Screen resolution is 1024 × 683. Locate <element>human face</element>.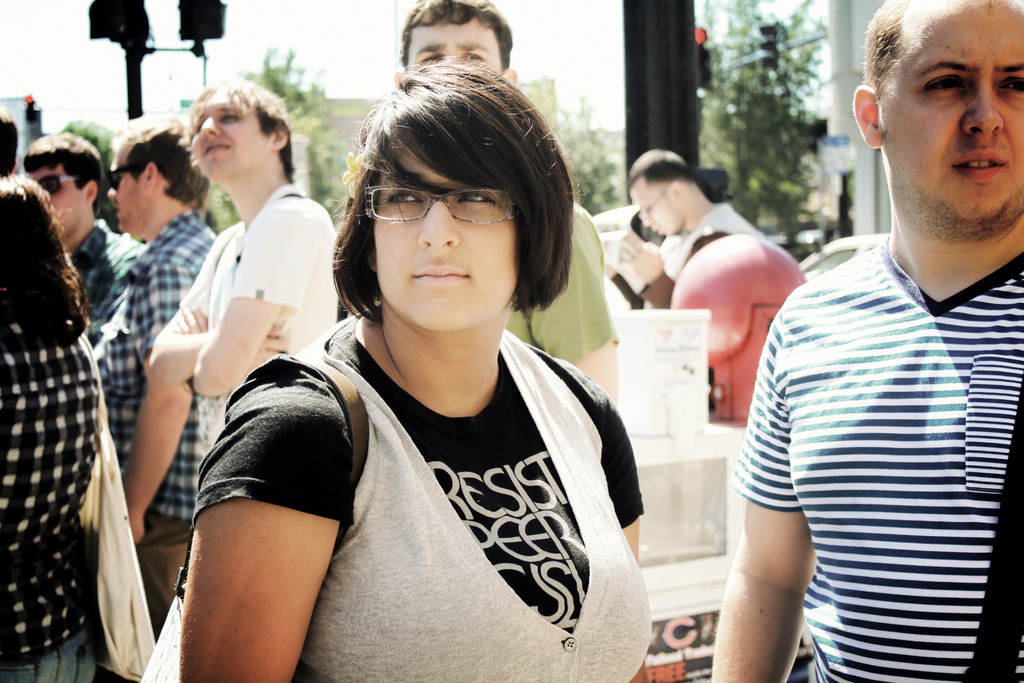
[29,163,82,235].
